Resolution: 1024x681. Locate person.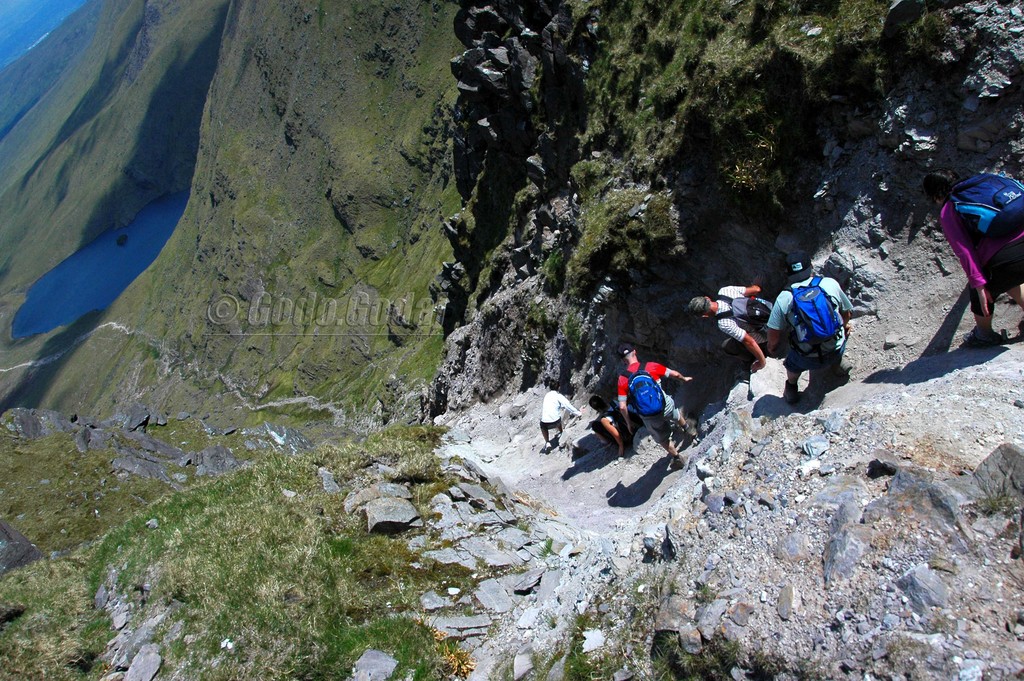
bbox=(758, 248, 856, 408).
